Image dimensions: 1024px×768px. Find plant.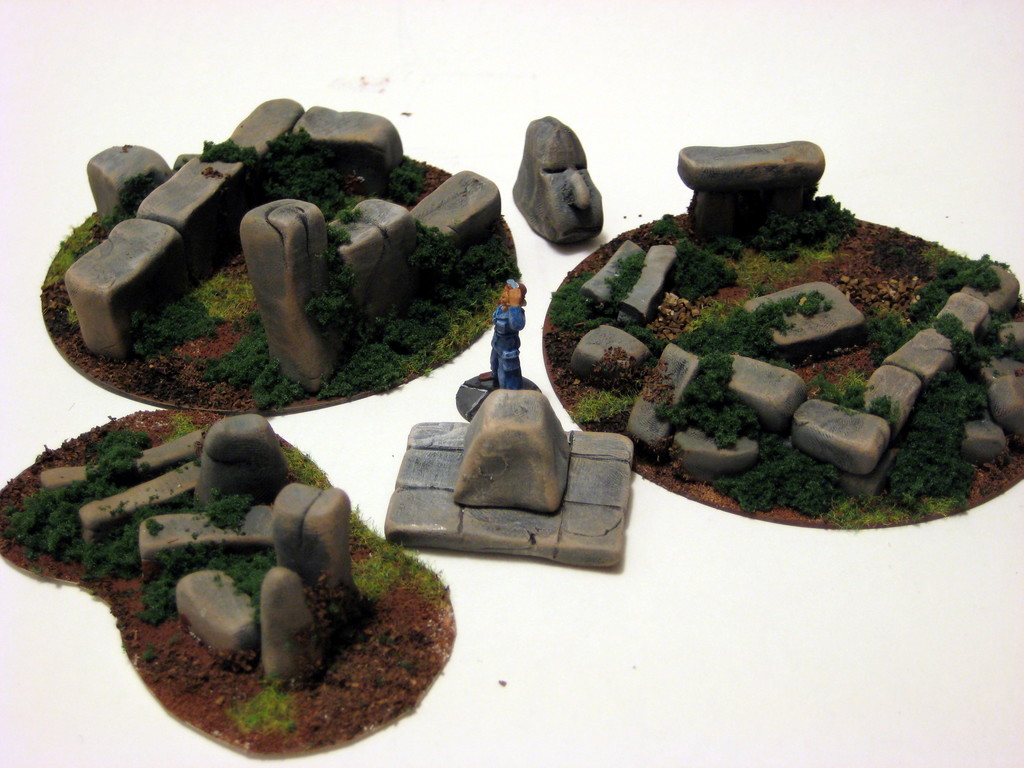
region(569, 382, 644, 428).
